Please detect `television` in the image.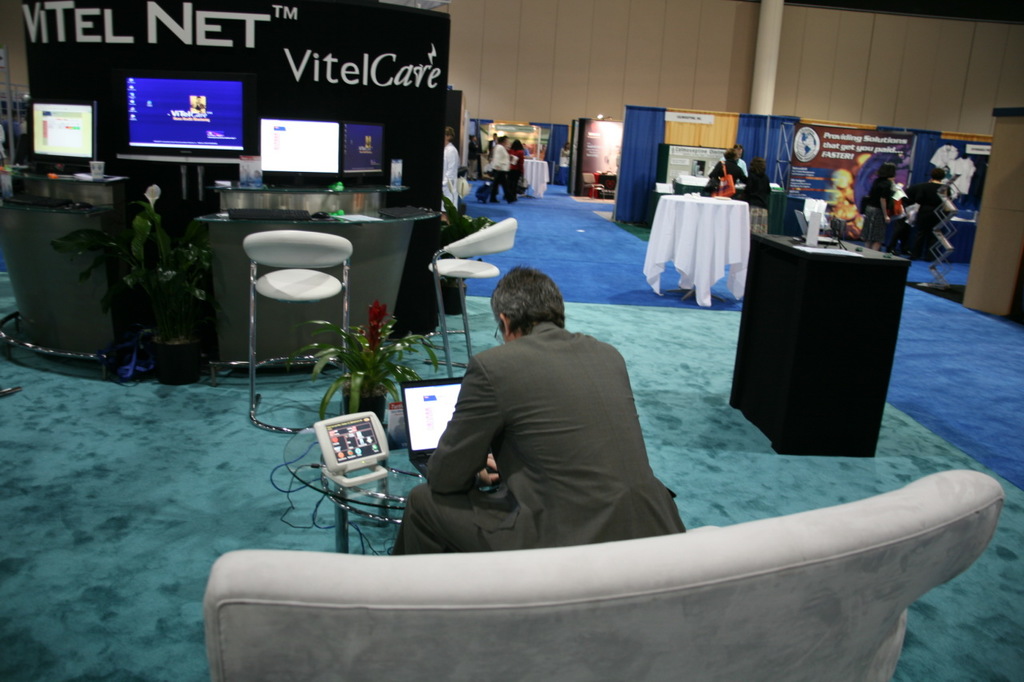
locate(24, 101, 95, 164).
